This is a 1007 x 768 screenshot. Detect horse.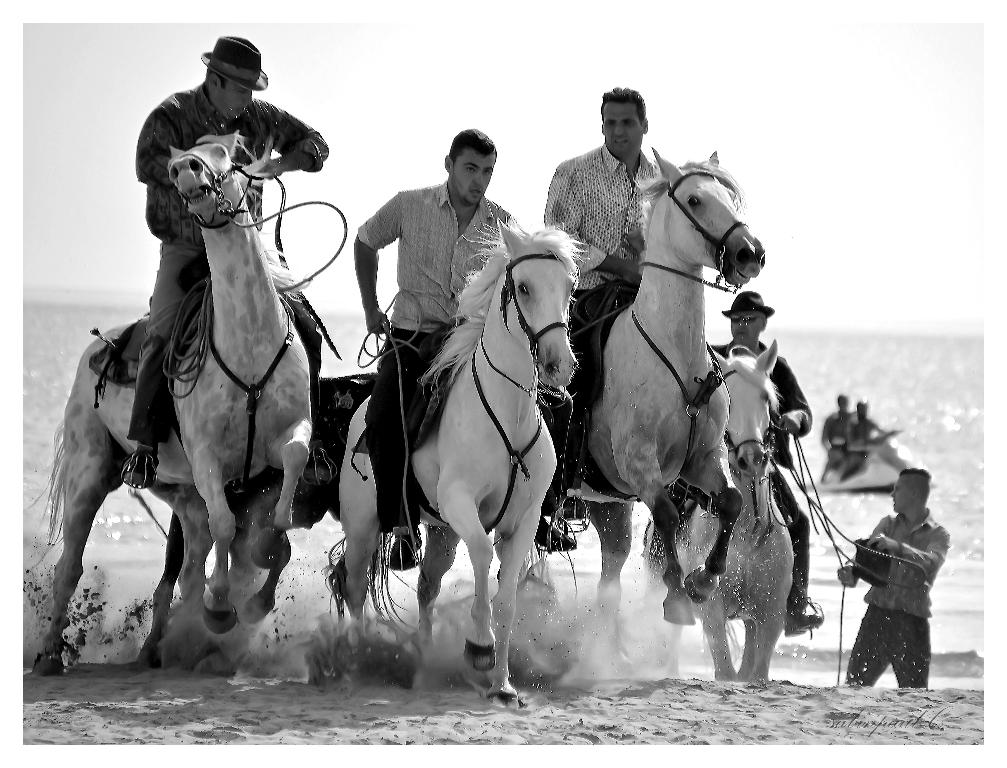
418, 146, 768, 667.
